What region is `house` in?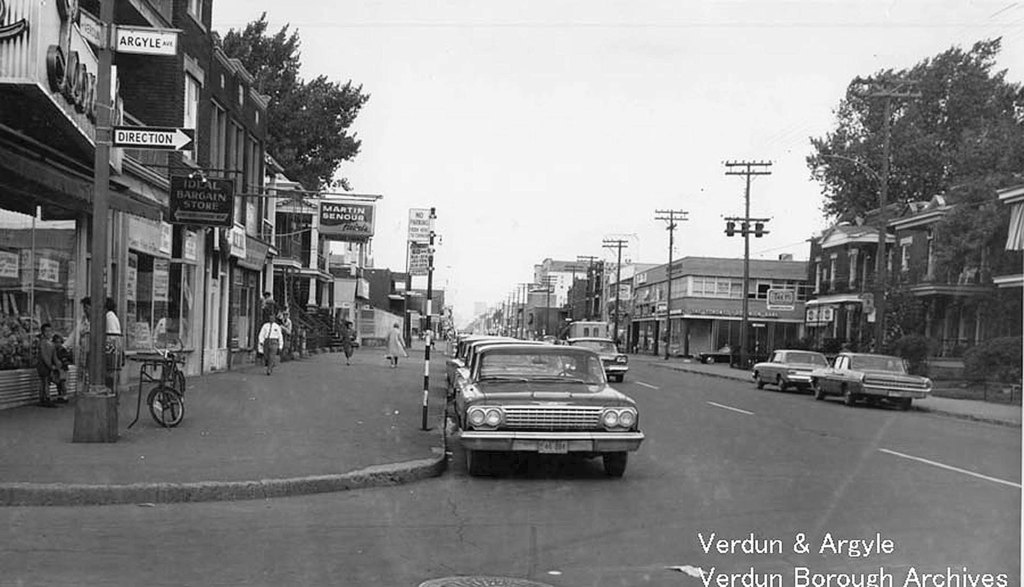
[left=646, top=253, right=805, bottom=354].
